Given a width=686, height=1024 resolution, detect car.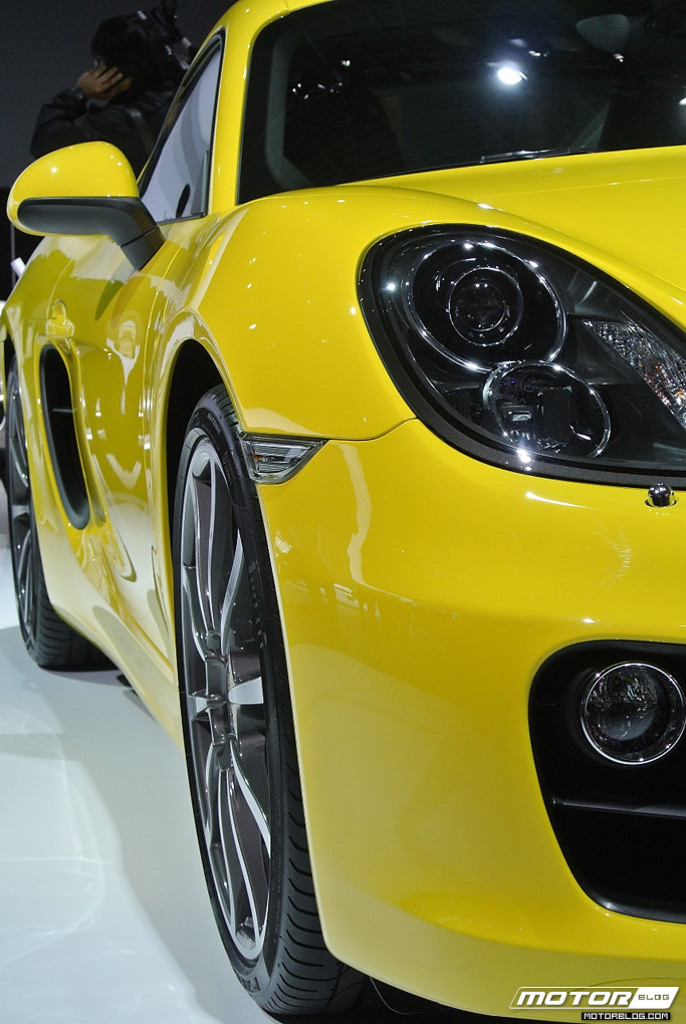
{"x1": 20, "y1": 30, "x2": 677, "y2": 979}.
